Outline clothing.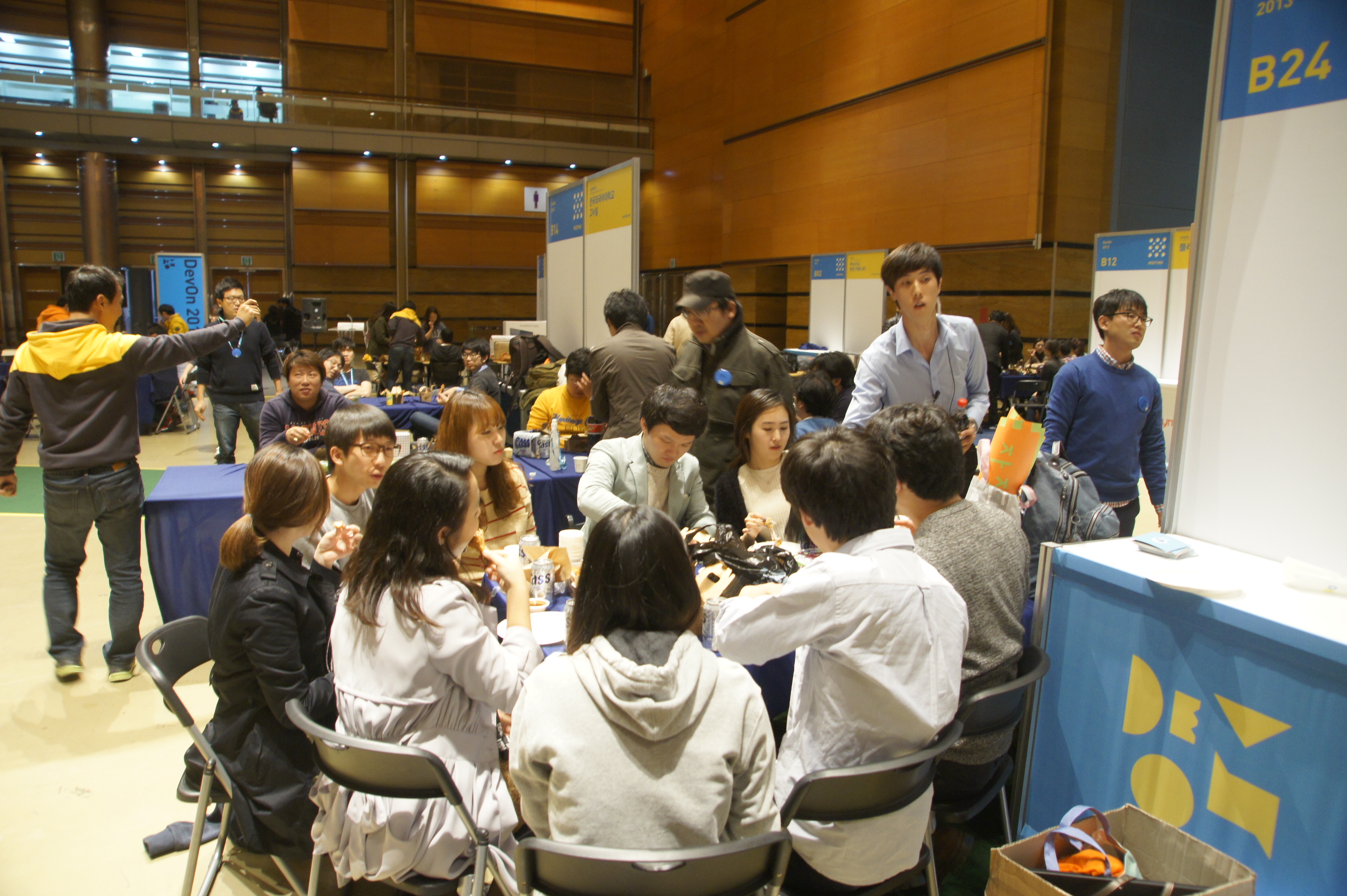
Outline: (343,125,395,200).
